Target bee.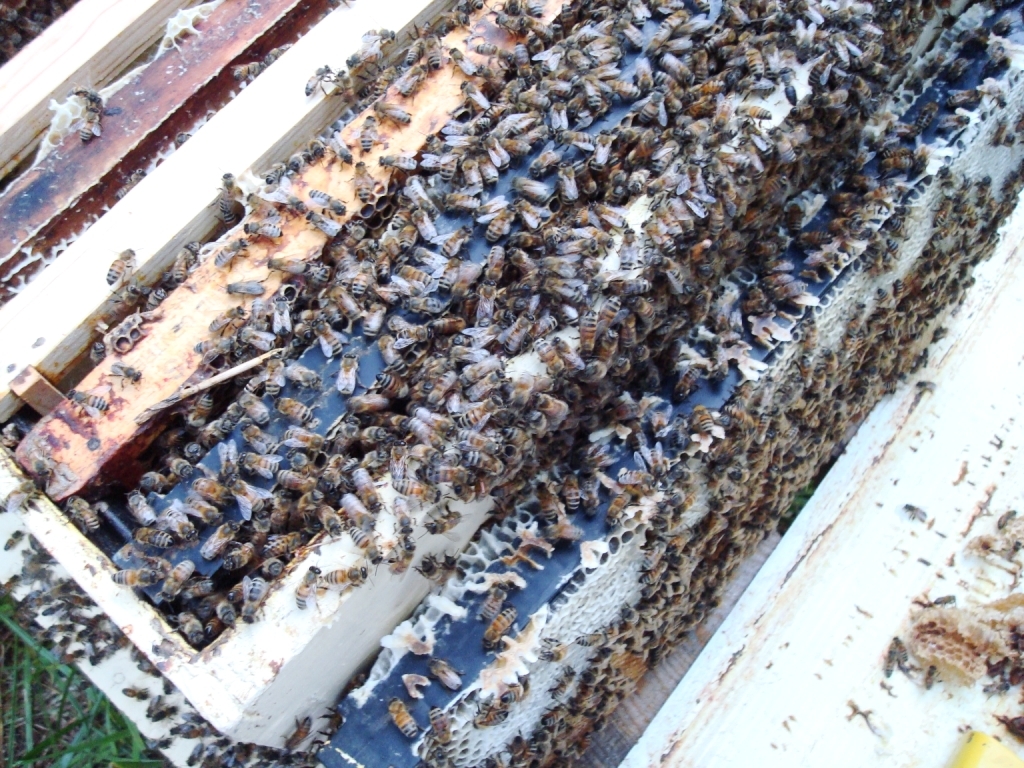
Target region: x1=69, y1=381, x2=109, y2=415.
